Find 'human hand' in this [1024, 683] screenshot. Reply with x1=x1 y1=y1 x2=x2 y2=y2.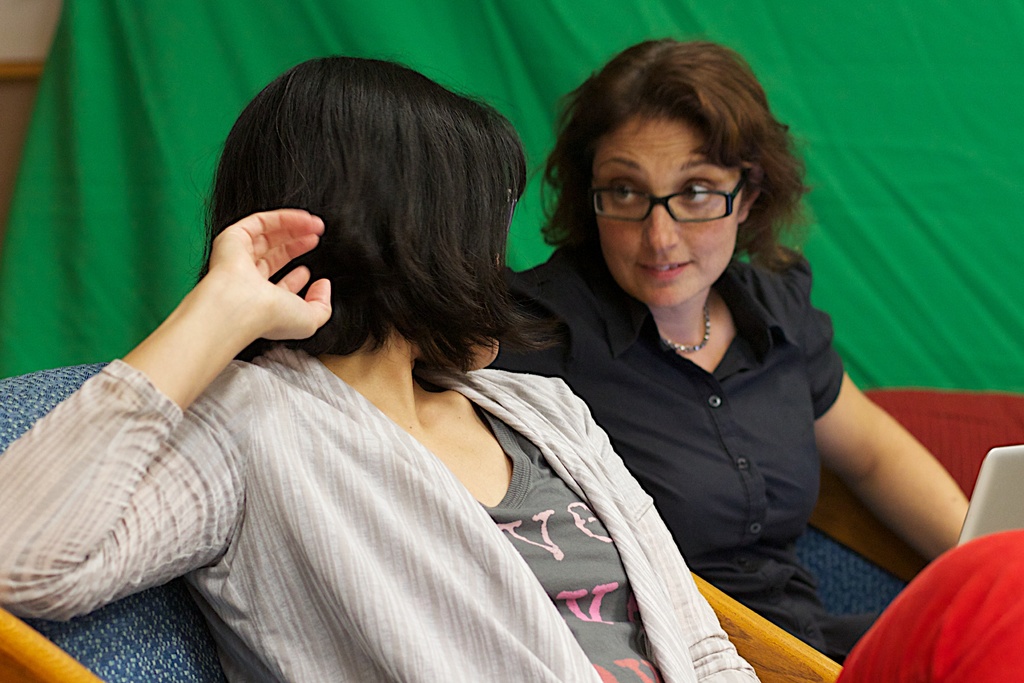
x1=154 y1=207 x2=327 y2=387.
